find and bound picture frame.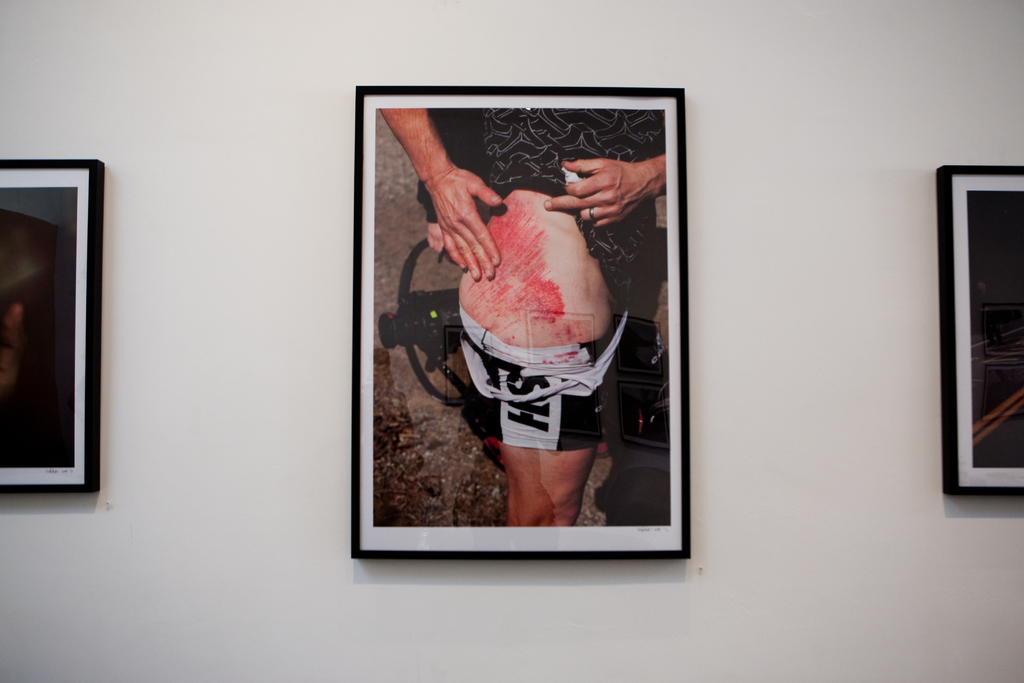
Bound: <bbox>0, 158, 106, 495</bbox>.
